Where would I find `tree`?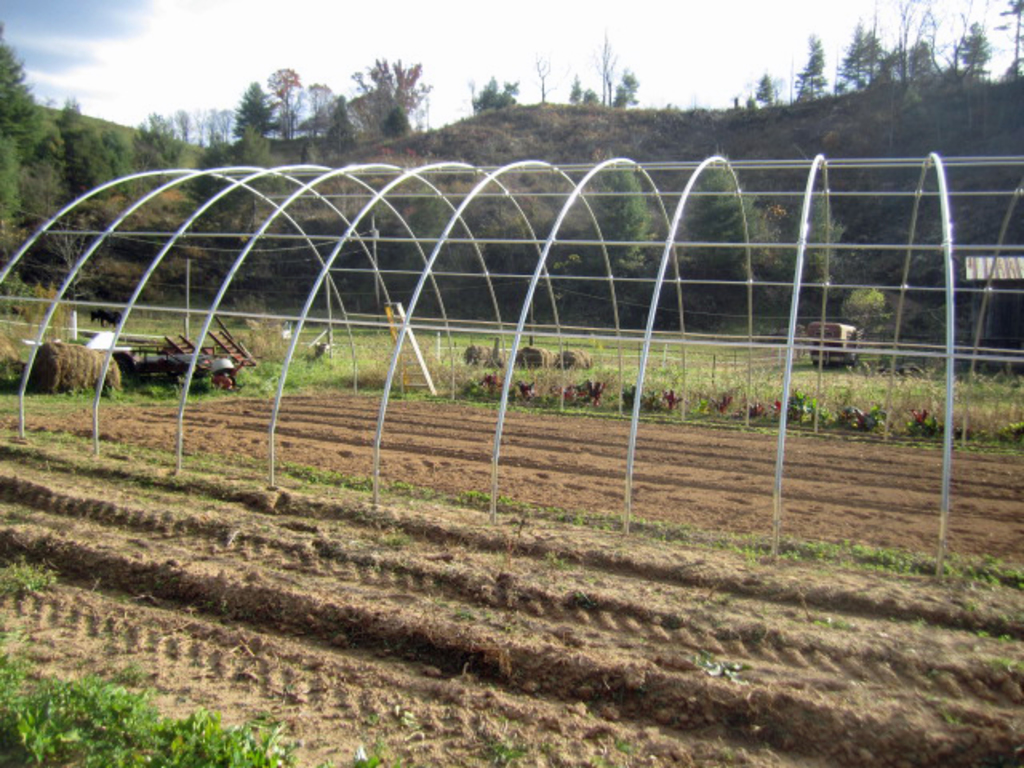
At <box>88,128,123,219</box>.
